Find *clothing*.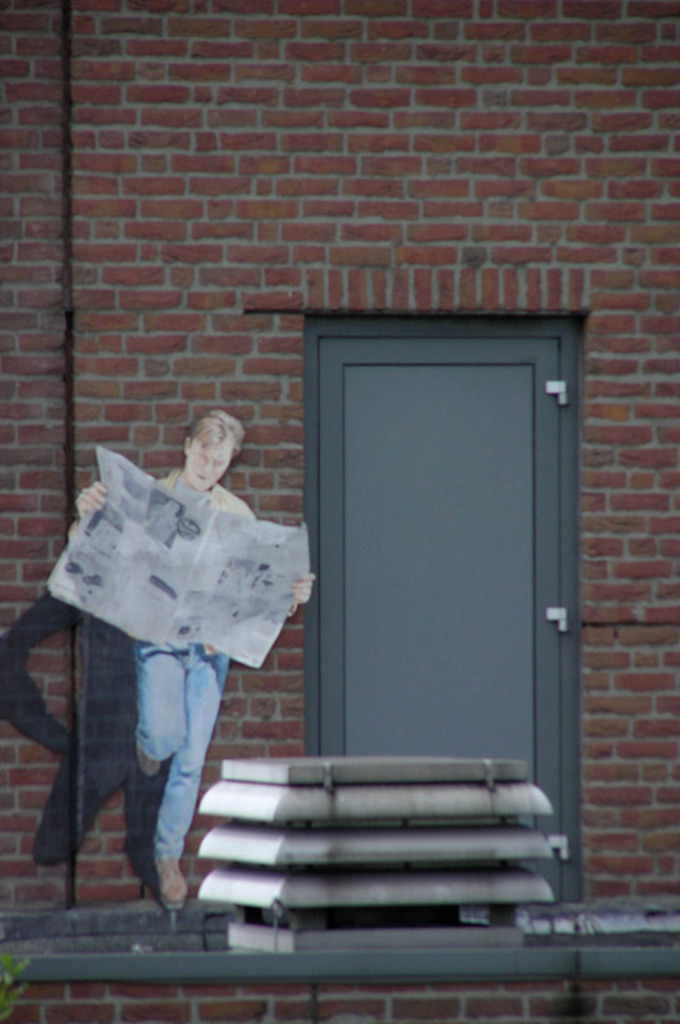
35:410:311:882.
